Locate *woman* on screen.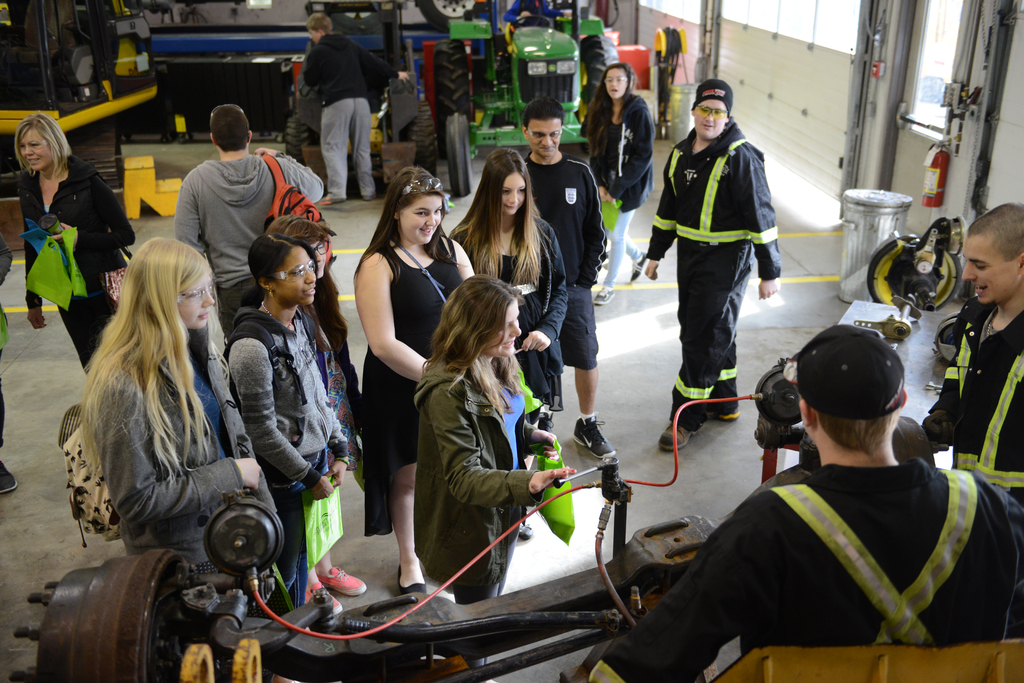
On screen at 445:150:572:409.
